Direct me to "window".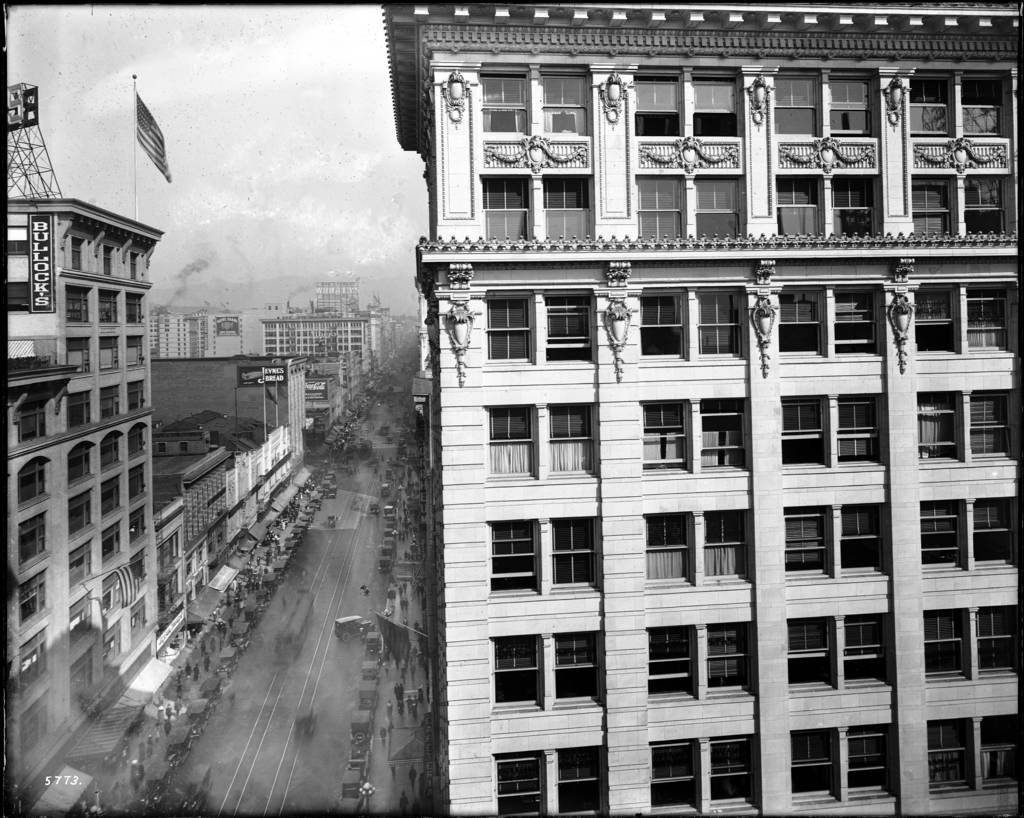
Direction: 556/630/604/702.
